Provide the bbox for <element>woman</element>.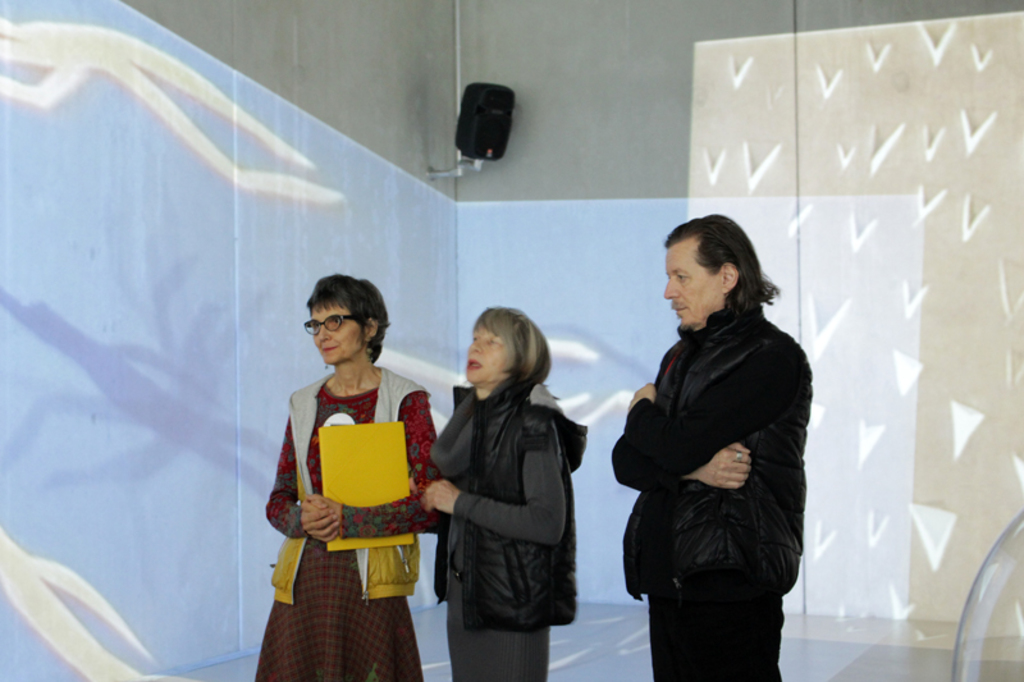
[left=419, top=307, right=580, bottom=681].
